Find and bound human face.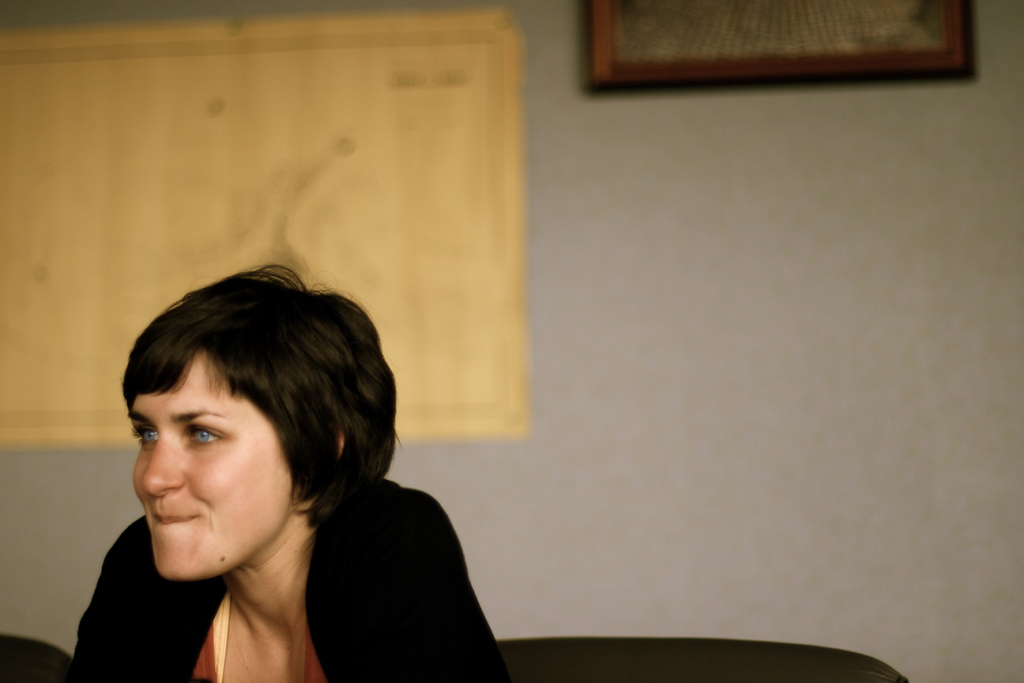
Bound: (134,346,294,582).
